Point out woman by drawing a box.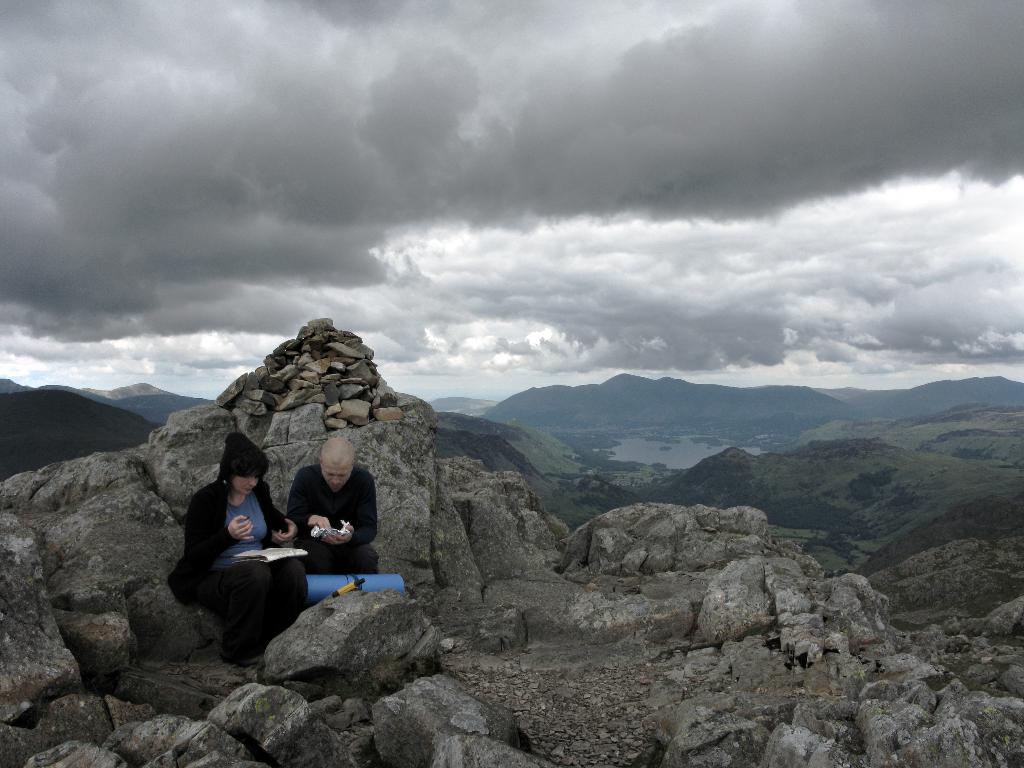
[left=180, top=439, right=295, bottom=673].
